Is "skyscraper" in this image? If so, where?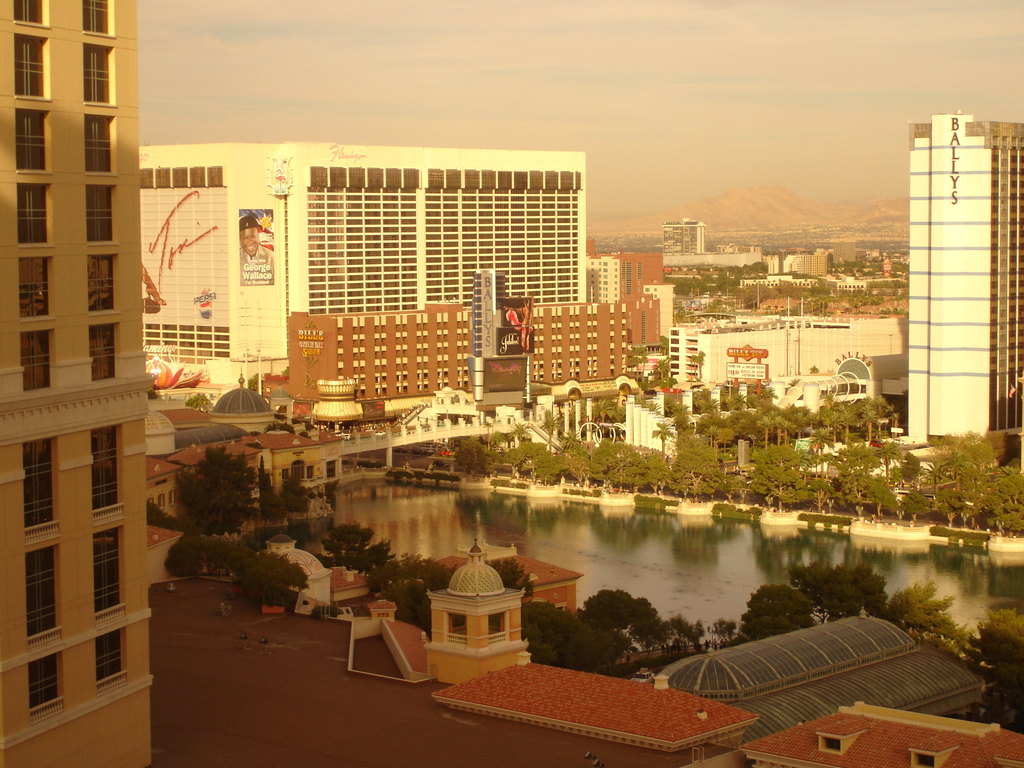
Yes, at <region>282, 246, 665, 388</region>.
